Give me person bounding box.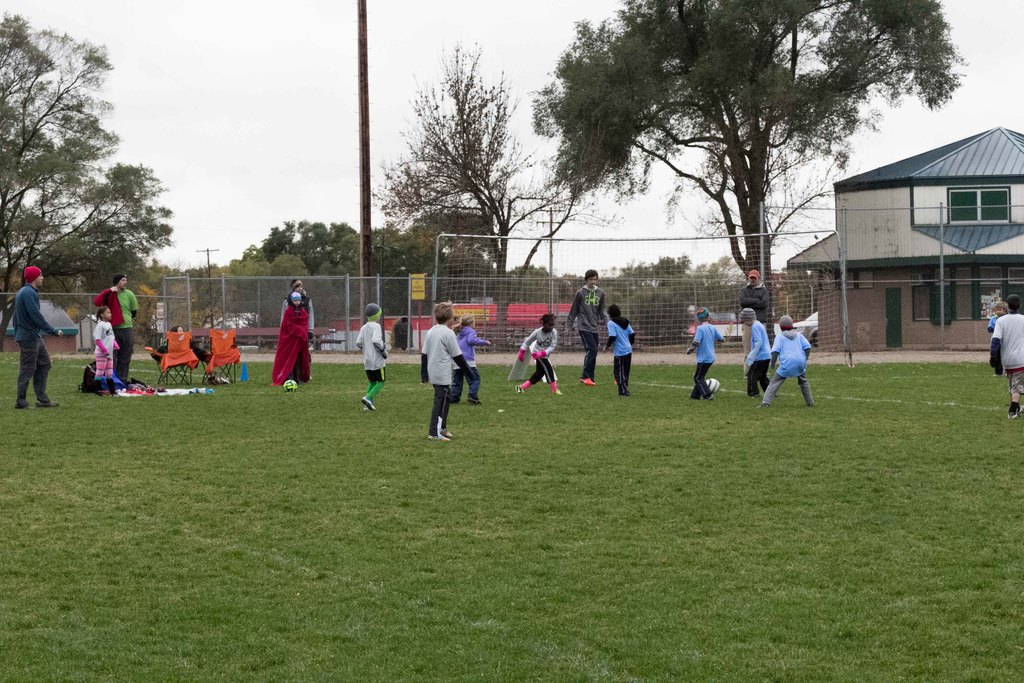
BBox(280, 281, 319, 342).
